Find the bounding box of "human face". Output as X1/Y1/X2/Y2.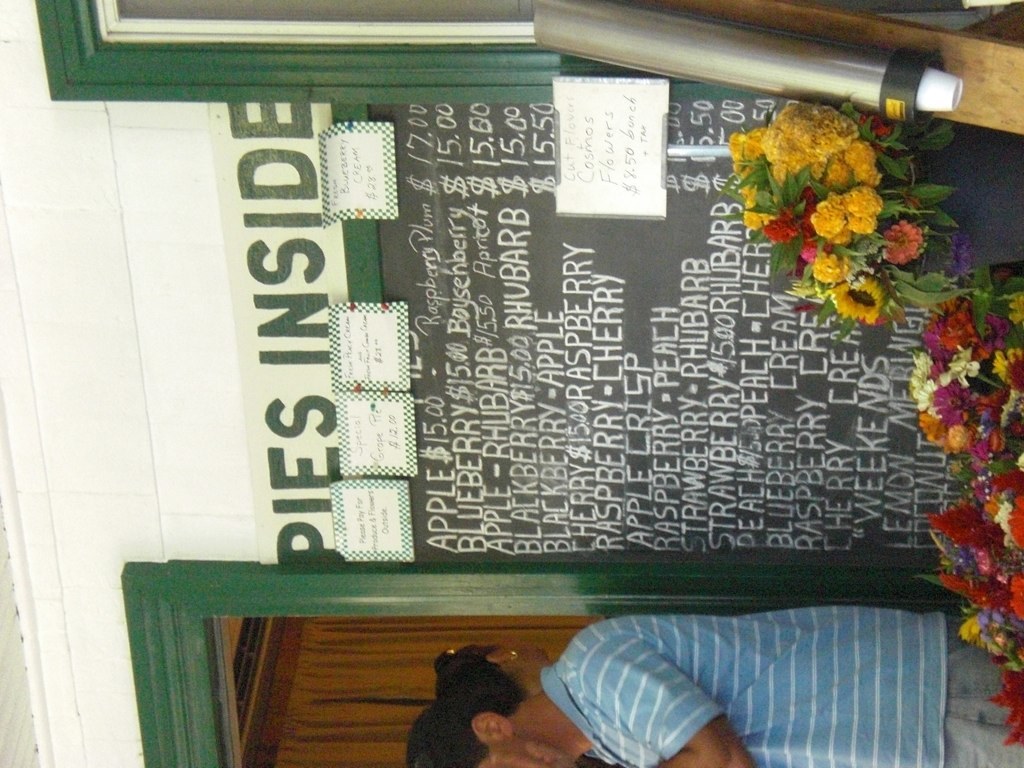
473/733/576/767.
